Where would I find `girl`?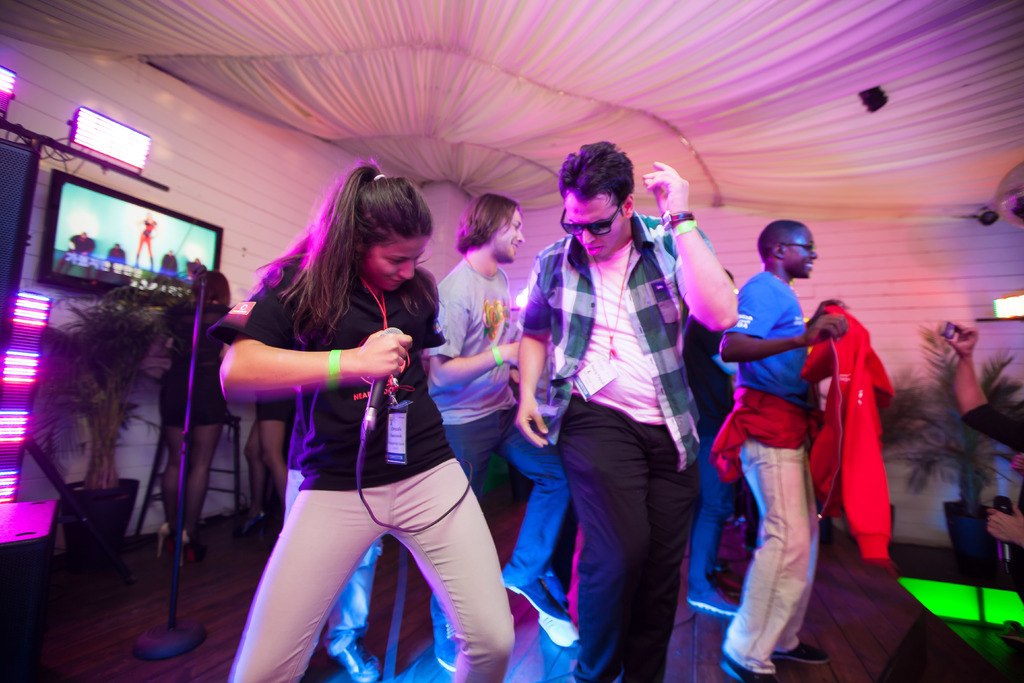
At crop(148, 263, 244, 554).
